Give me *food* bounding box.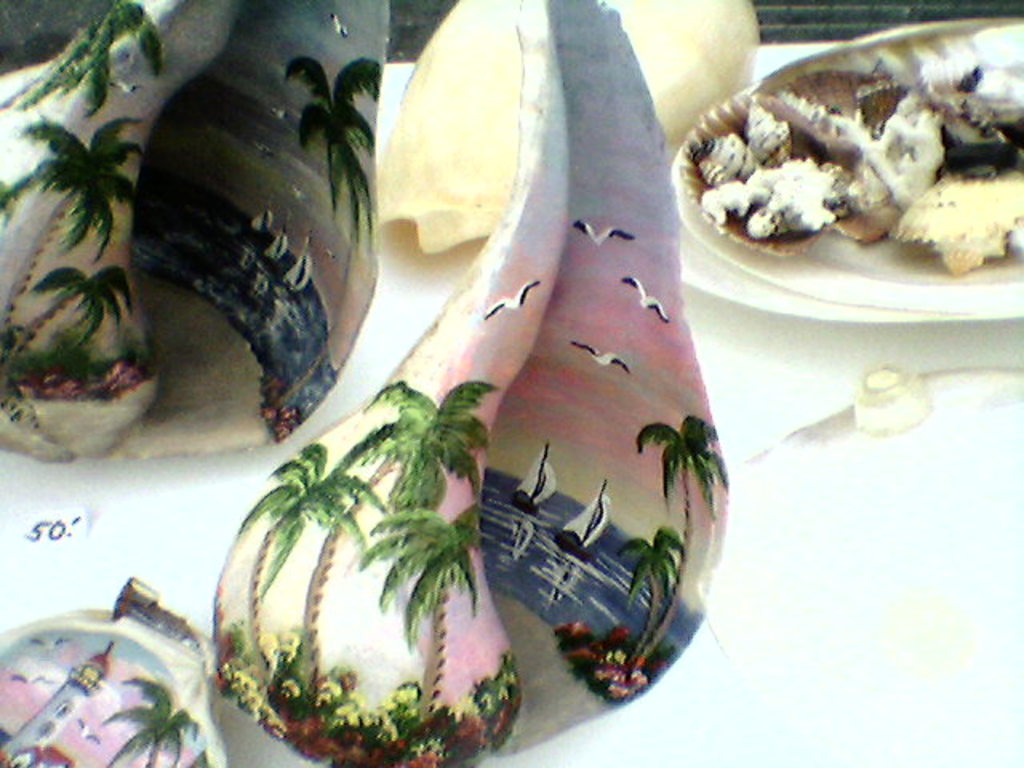
683,18,1022,277.
